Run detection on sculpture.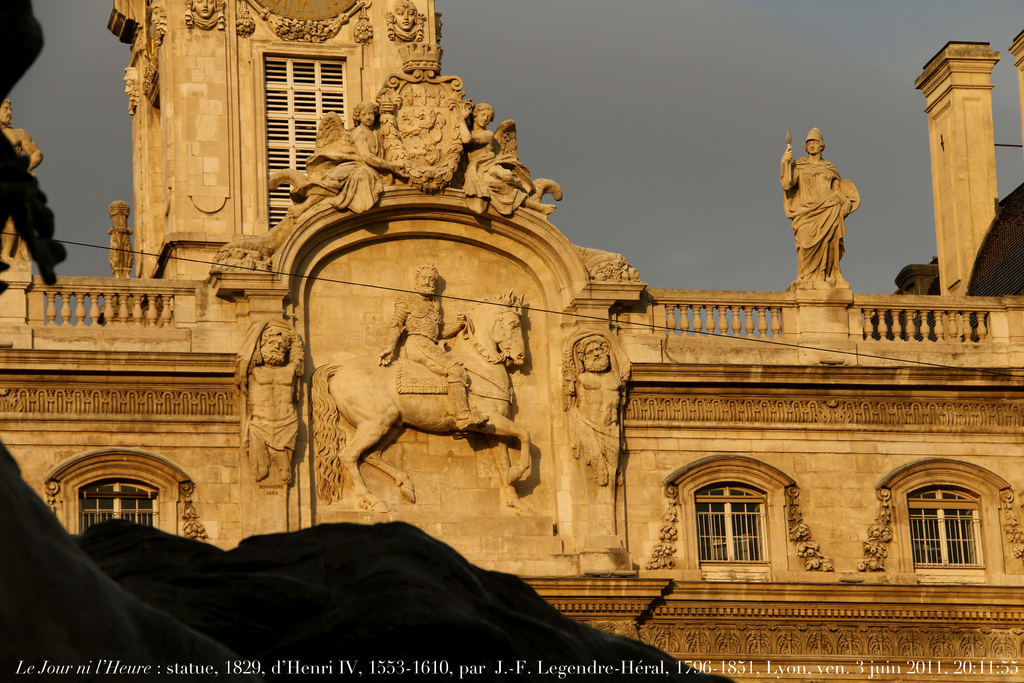
Result: x1=563, y1=322, x2=639, y2=536.
